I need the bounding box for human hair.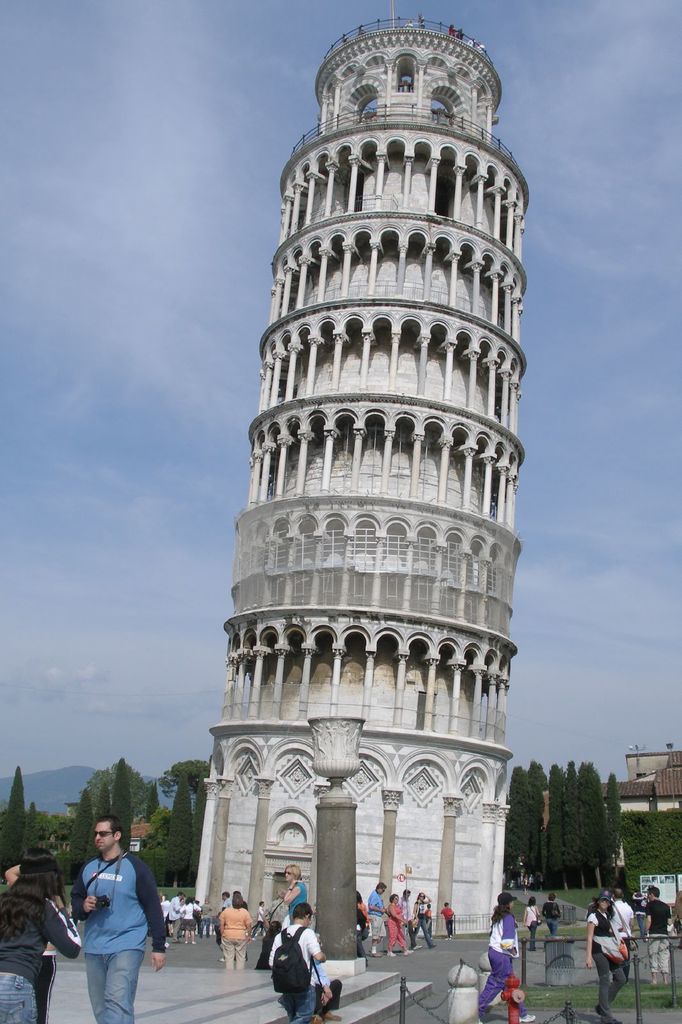
Here it is: (404, 888, 411, 897).
